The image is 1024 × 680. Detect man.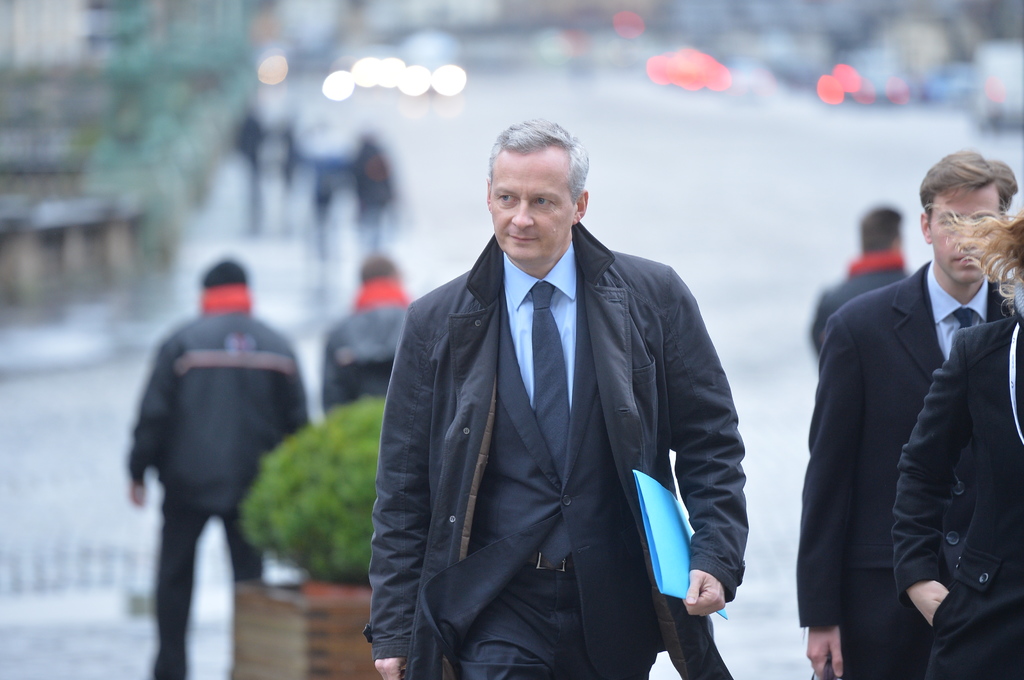
Detection: x1=805 y1=203 x2=910 y2=355.
